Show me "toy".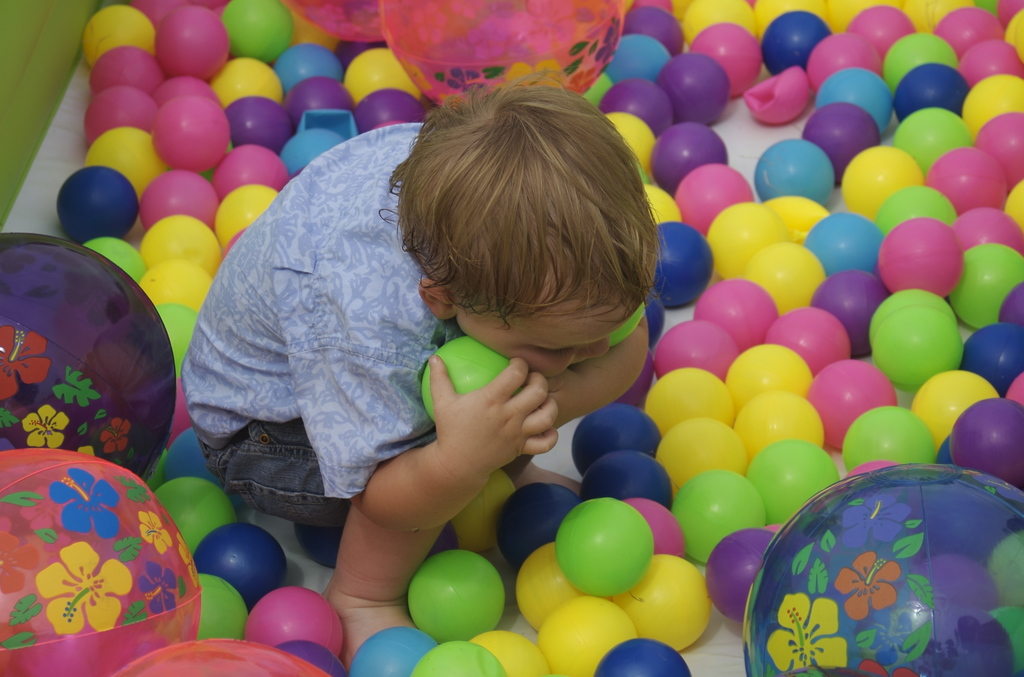
"toy" is here: x1=161, y1=81, x2=230, y2=168.
